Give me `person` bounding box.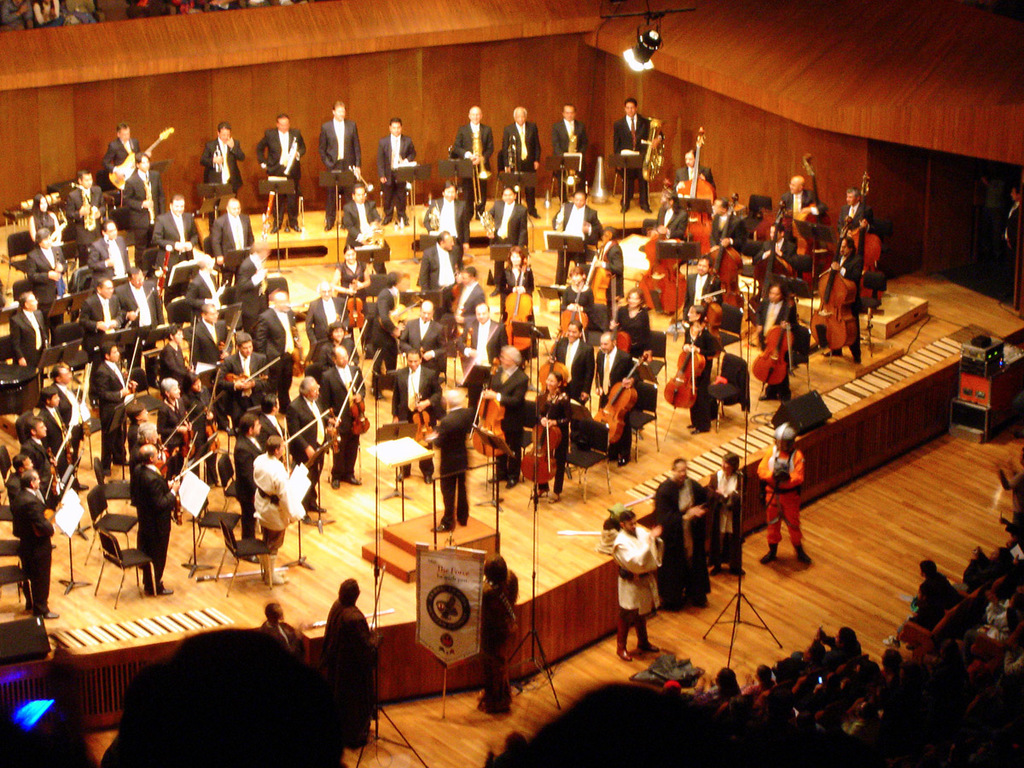
Rect(470, 552, 523, 716).
